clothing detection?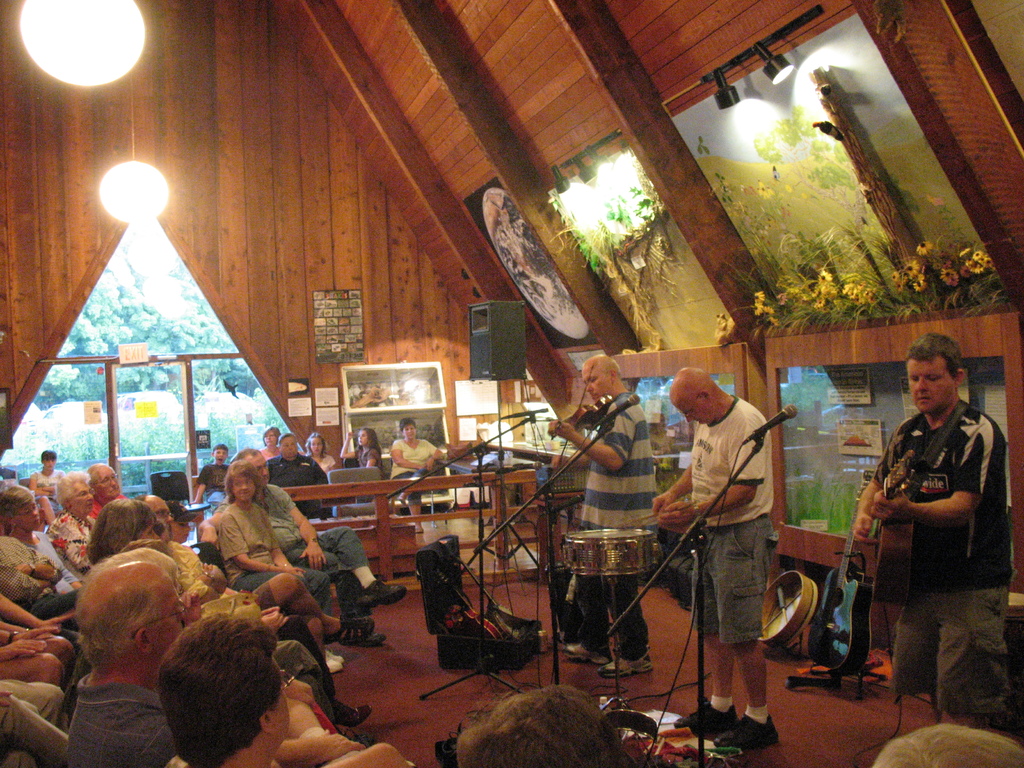
l=222, t=494, r=335, b=616
